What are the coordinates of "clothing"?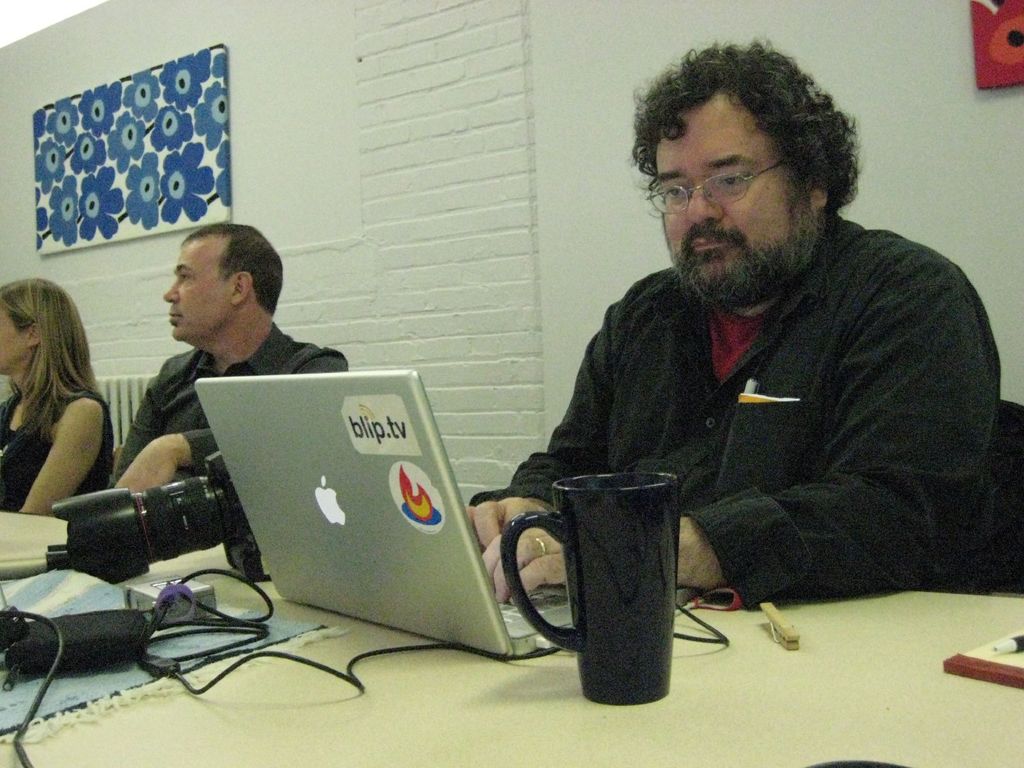
x1=518, y1=180, x2=986, y2=643.
